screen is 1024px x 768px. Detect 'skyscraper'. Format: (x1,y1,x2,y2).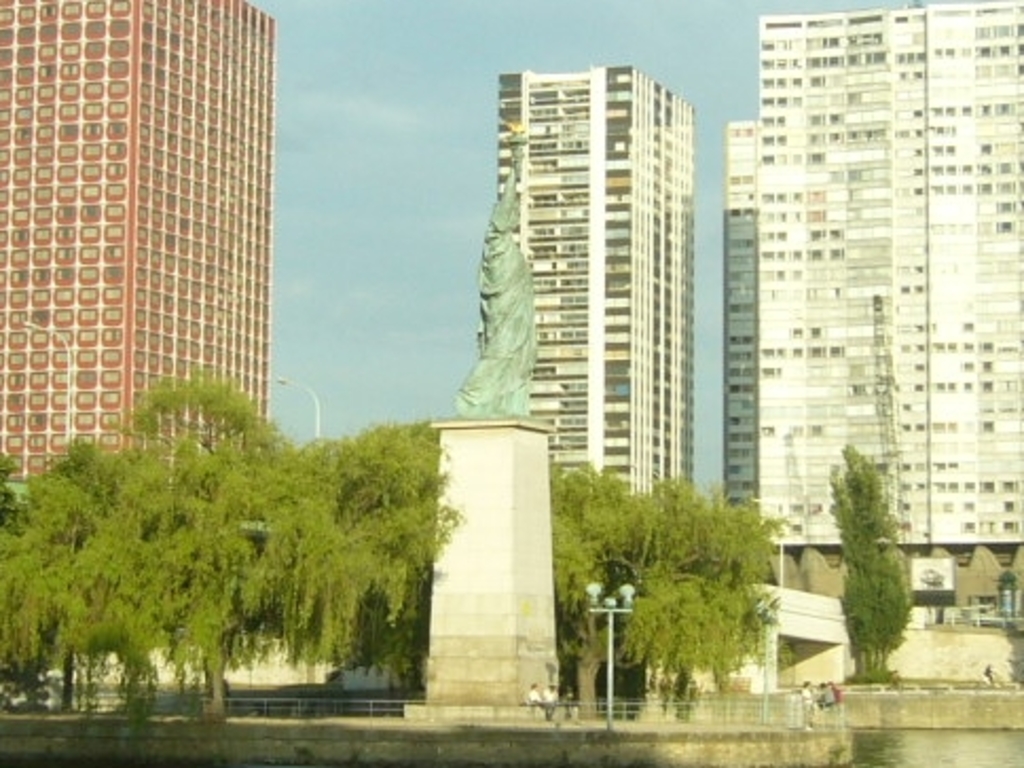
(497,61,694,508).
